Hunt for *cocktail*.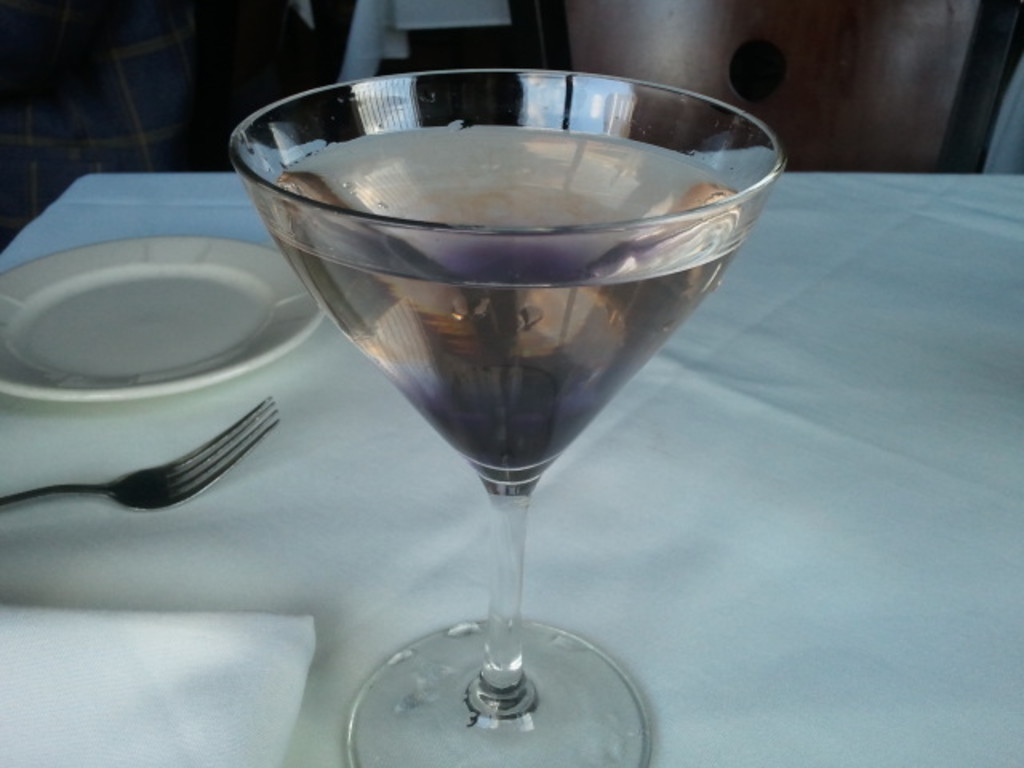
Hunted down at bbox=(226, 53, 789, 766).
